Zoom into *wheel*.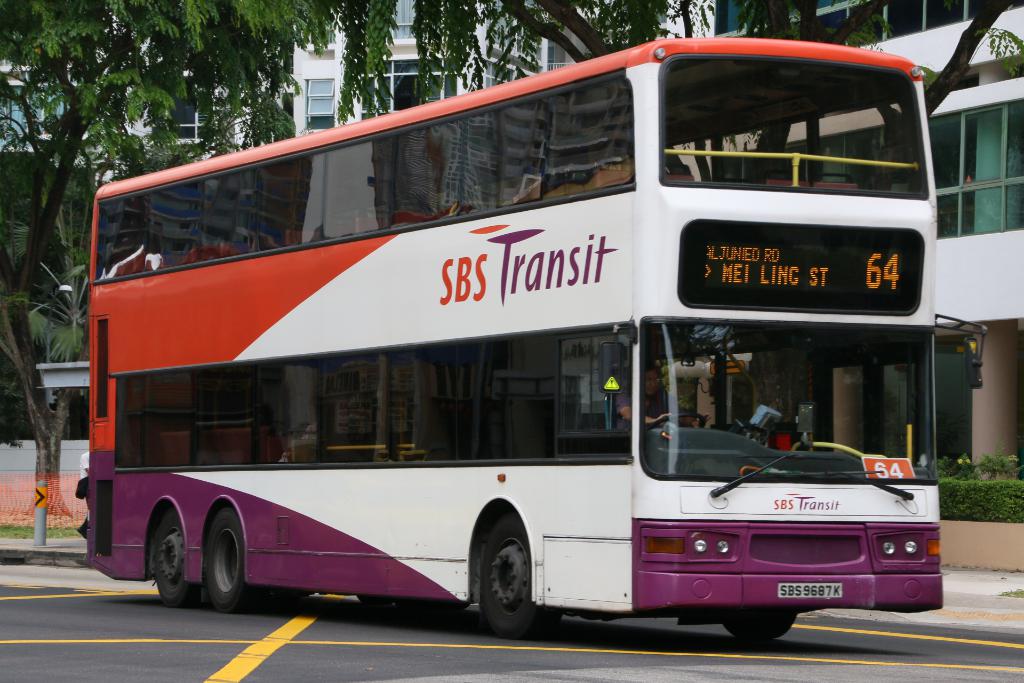
Zoom target: bbox=(356, 592, 468, 611).
